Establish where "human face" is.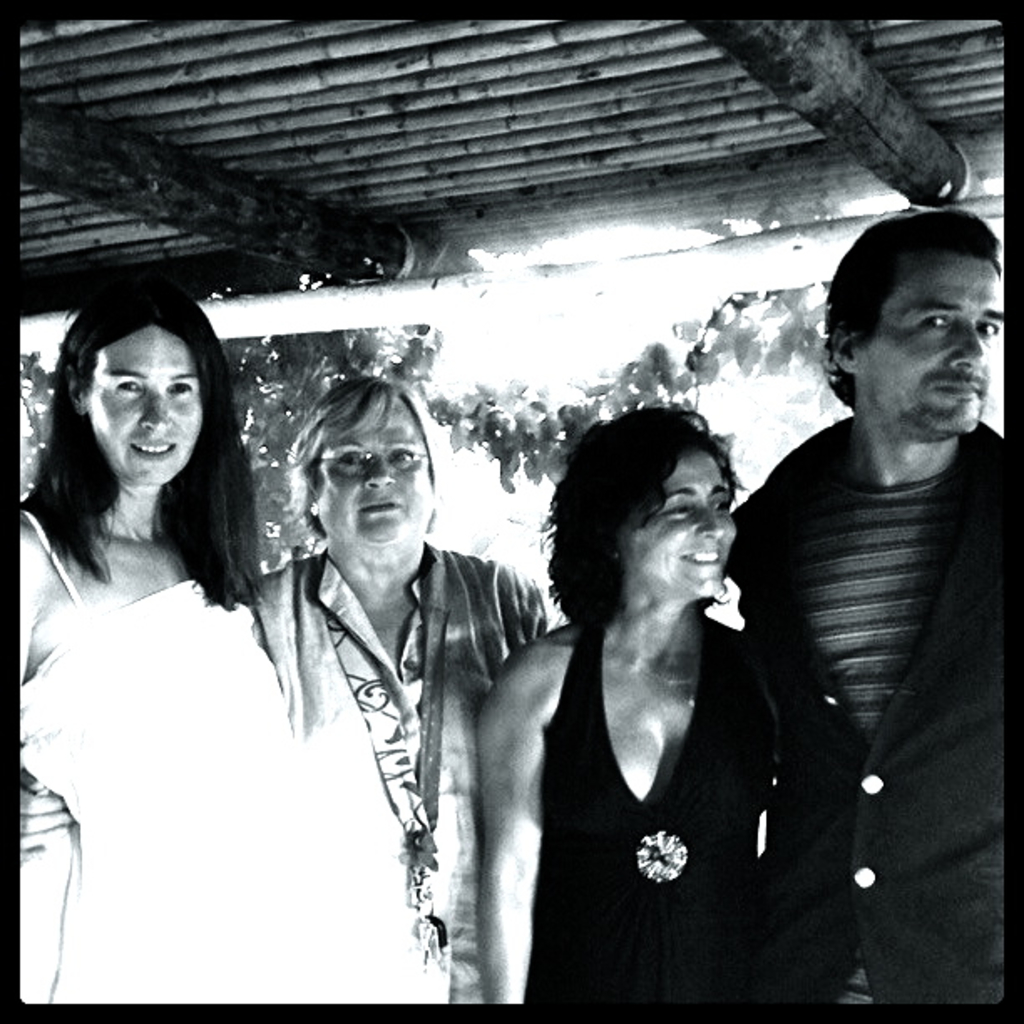
Established at locate(624, 453, 736, 599).
